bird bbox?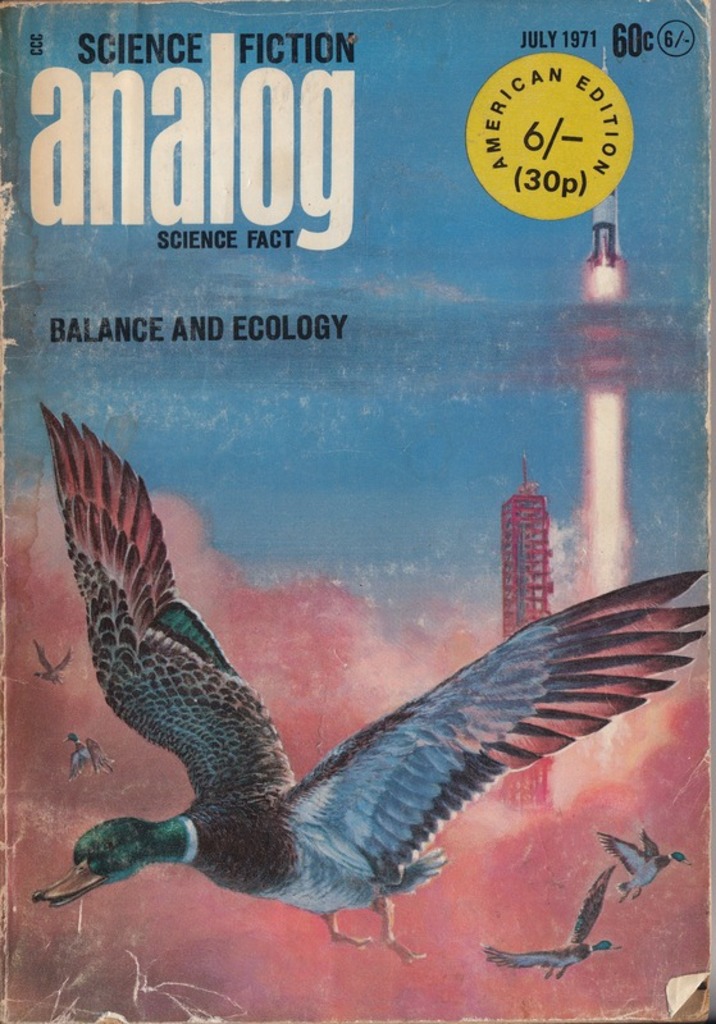
bbox(33, 636, 72, 684)
